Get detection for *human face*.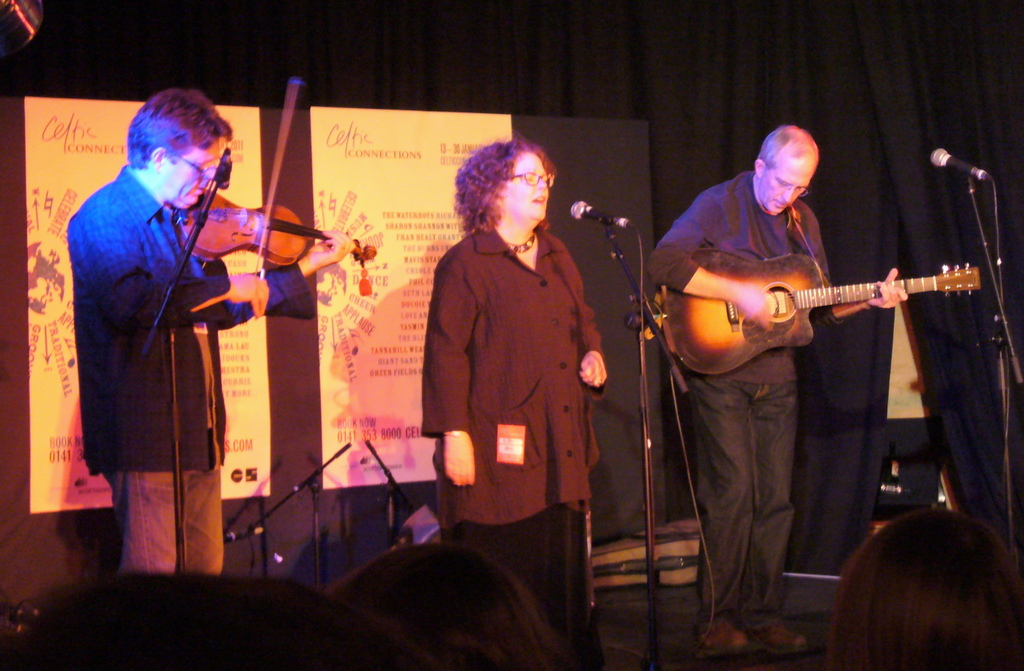
Detection: Rect(168, 148, 227, 204).
